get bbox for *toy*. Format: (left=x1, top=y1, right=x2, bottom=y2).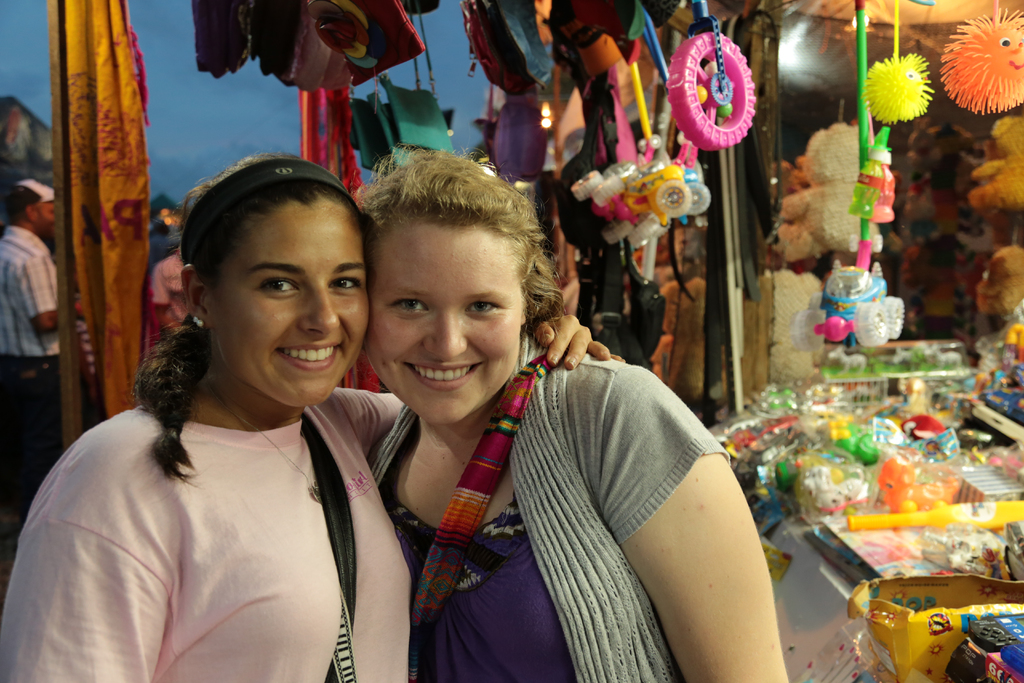
(left=972, top=241, right=1023, bottom=317).
